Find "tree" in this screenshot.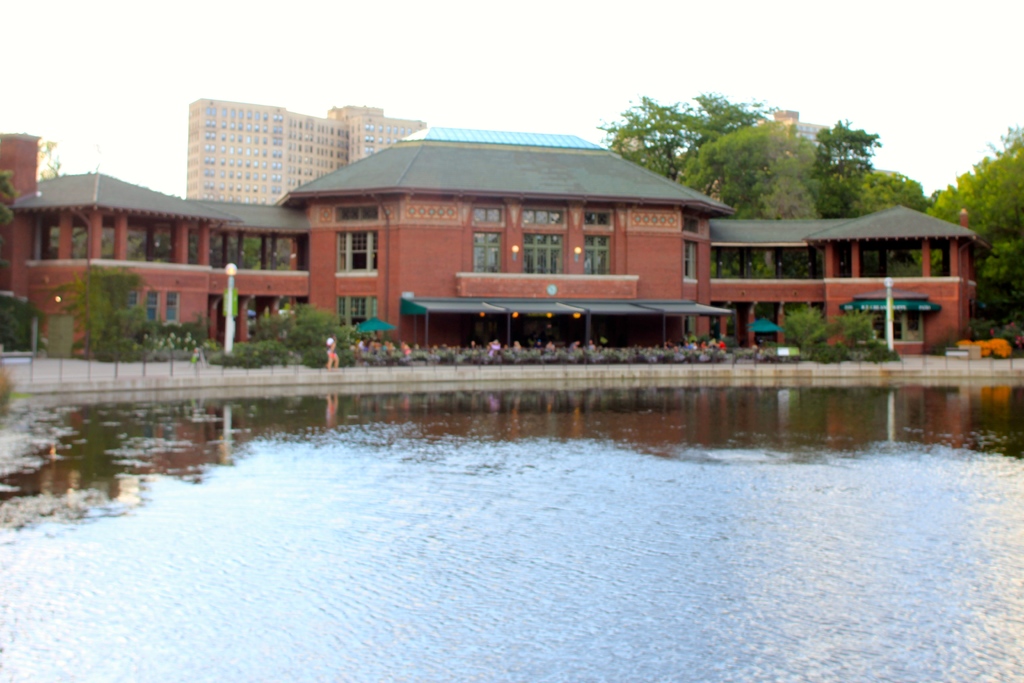
The bounding box for "tree" is select_region(814, 116, 886, 176).
